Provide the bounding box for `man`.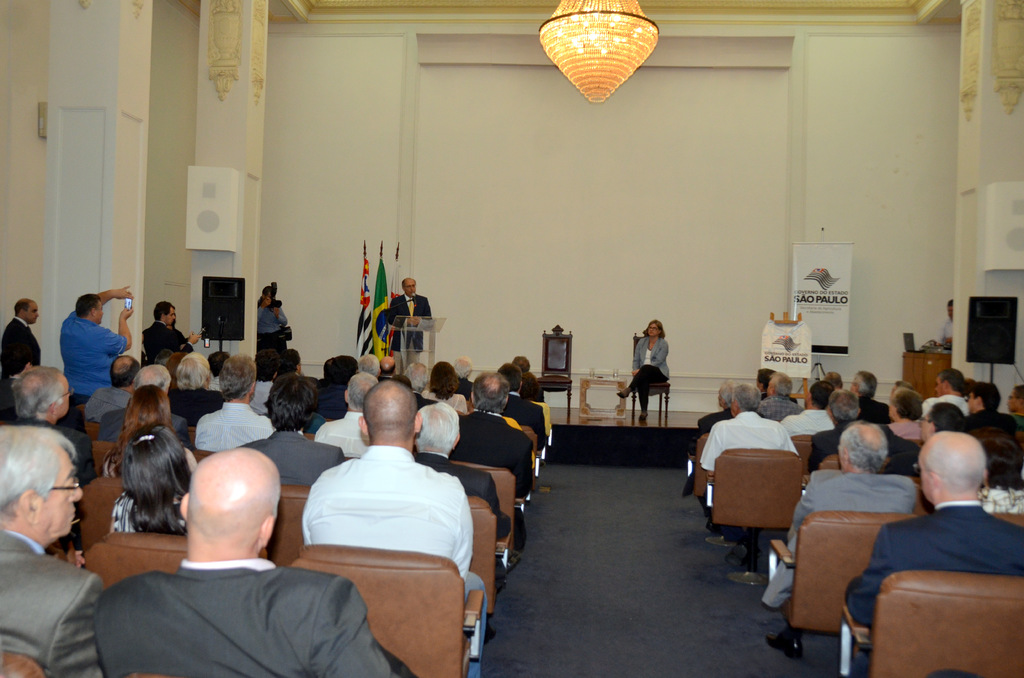
select_region(324, 357, 362, 399).
